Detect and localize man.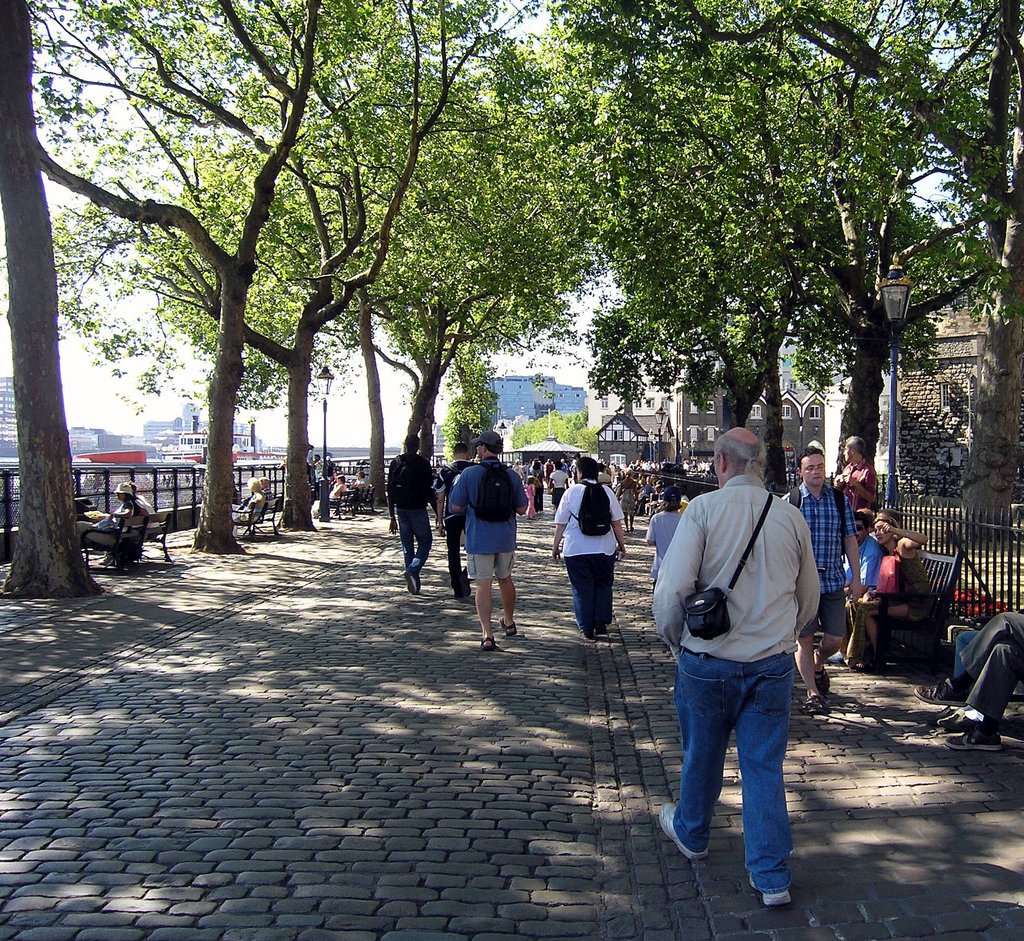
Localized at BBox(785, 448, 858, 712).
